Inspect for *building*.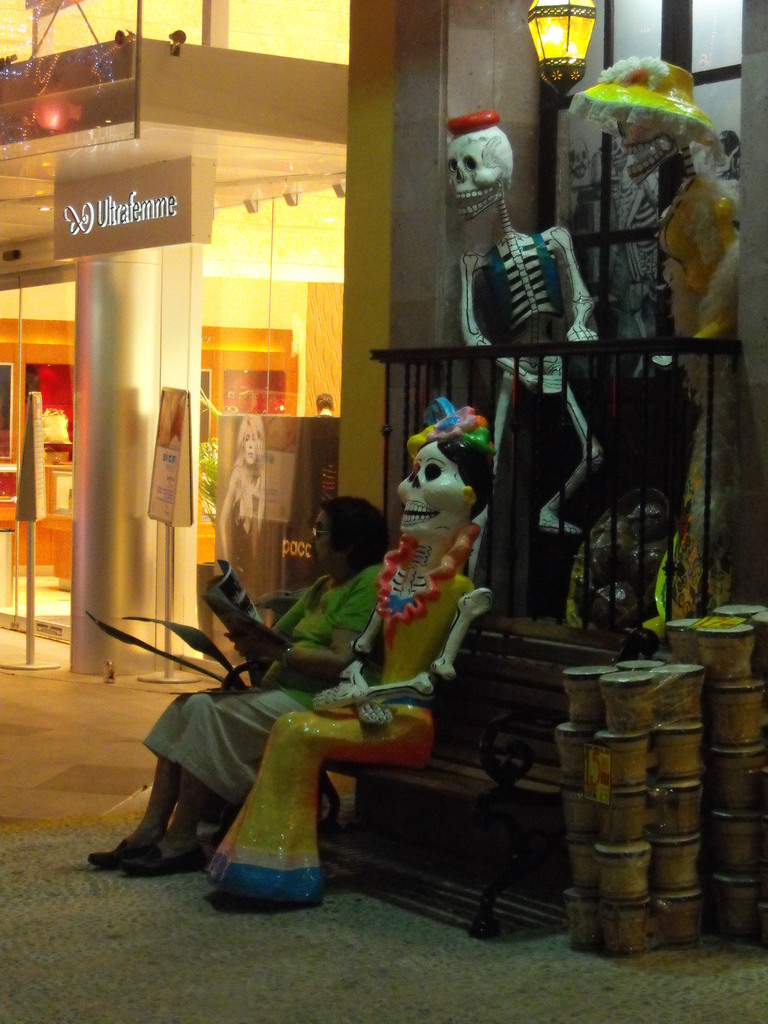
Inspection: <box>340,0,766,641</box>.
